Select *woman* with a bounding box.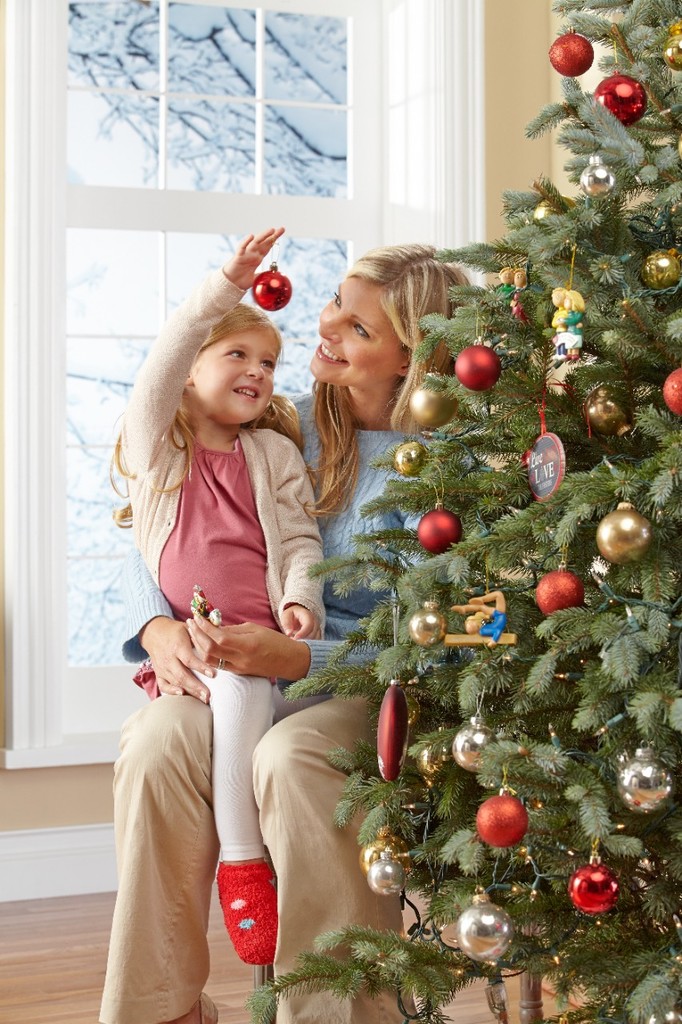
box=[122, 241, 425, 984].
